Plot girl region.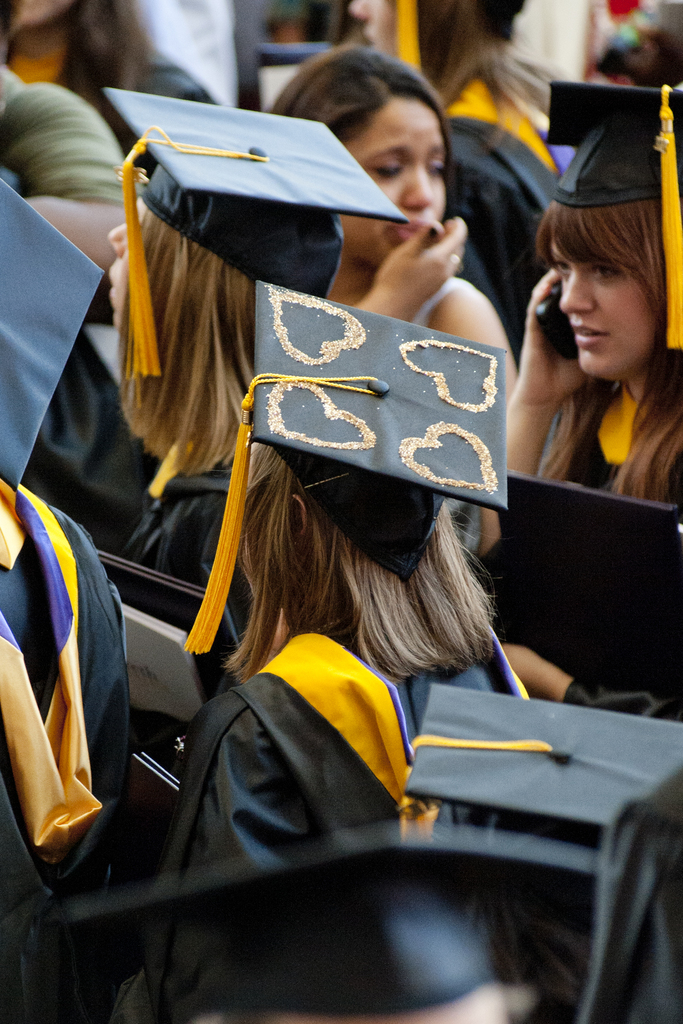
Plotted at [x1=117, y1=274, x2=529, y2=1023].
